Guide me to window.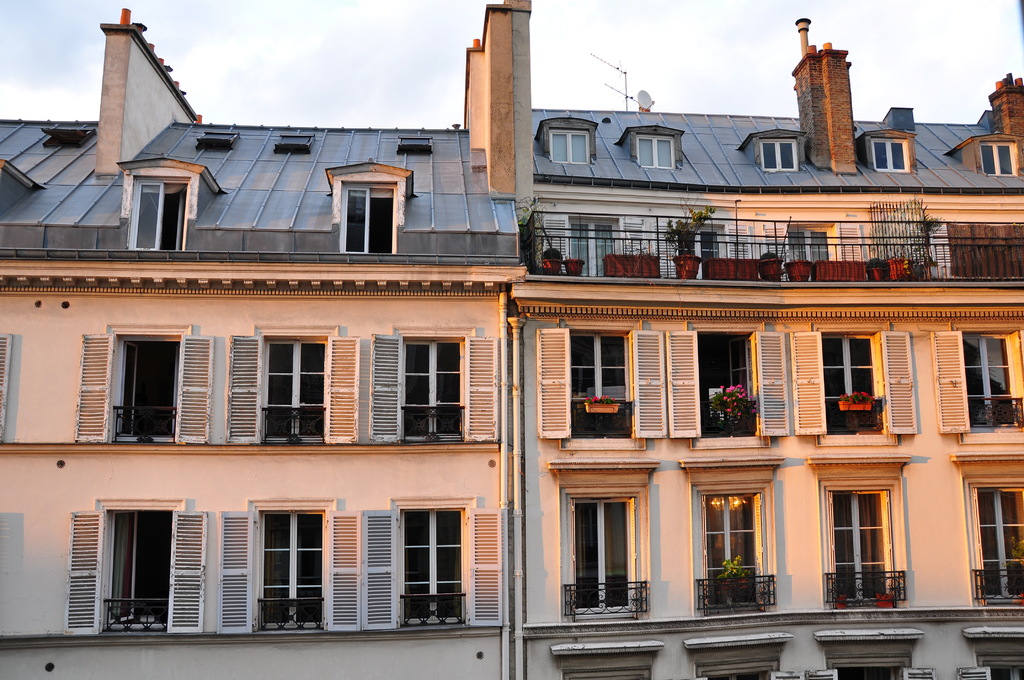
Guidance: crop(625, 133, 675, 166).
